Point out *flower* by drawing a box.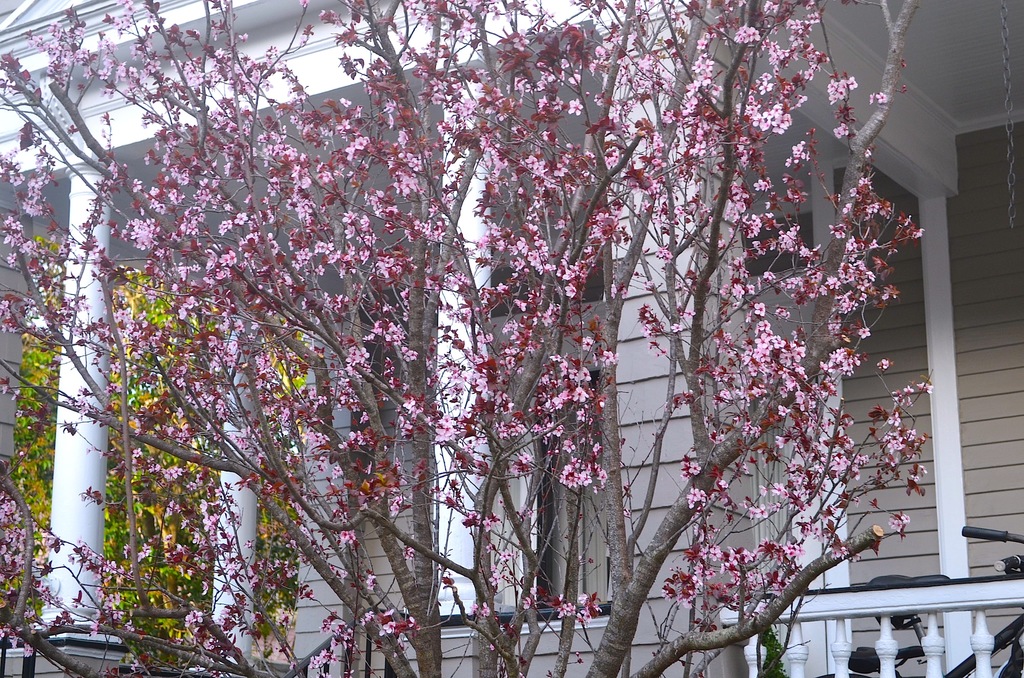
[559, 460, 584, 492].
